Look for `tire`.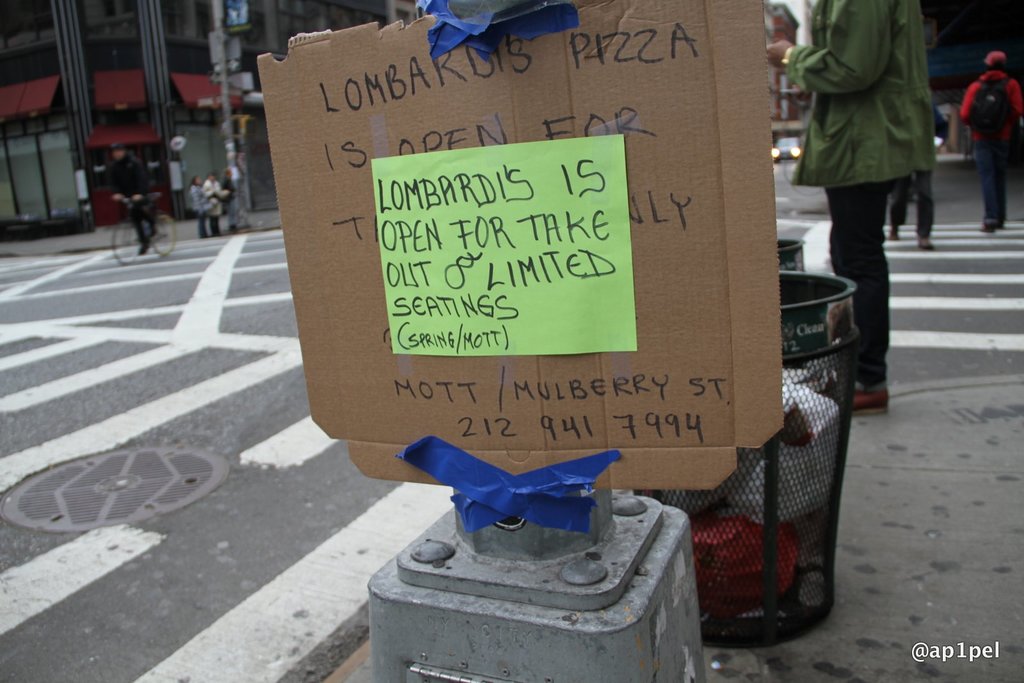
Found: 150, 213, 179, 257.
